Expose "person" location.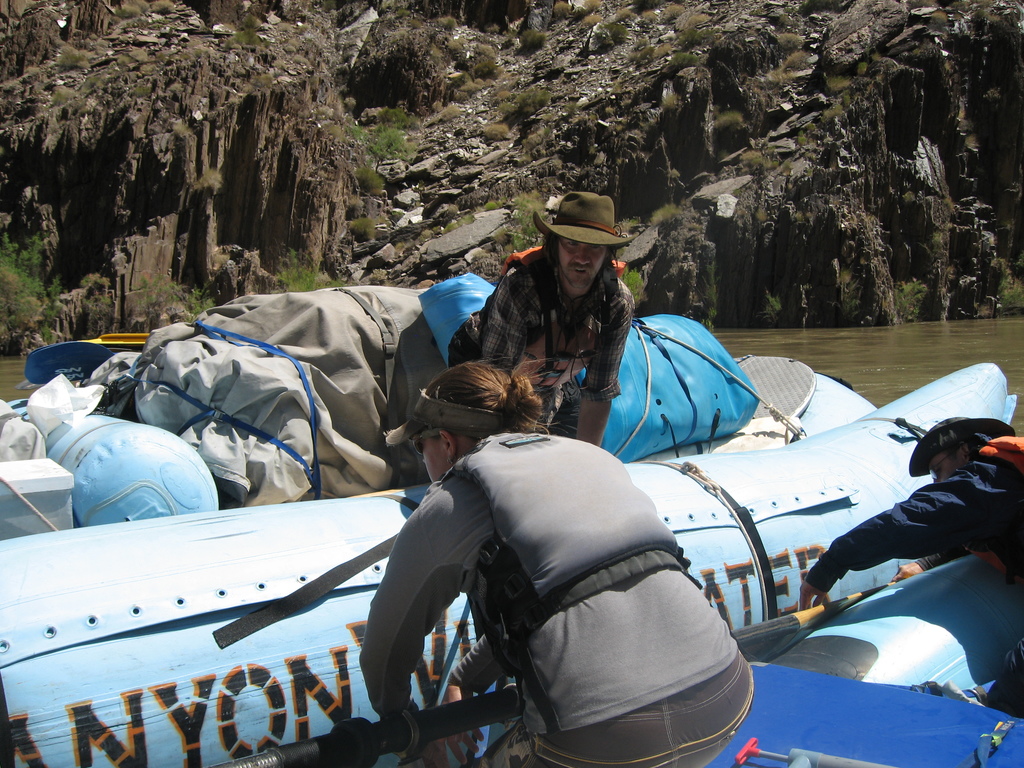
Exposed at bbox=(212, 359, 756, 767).
